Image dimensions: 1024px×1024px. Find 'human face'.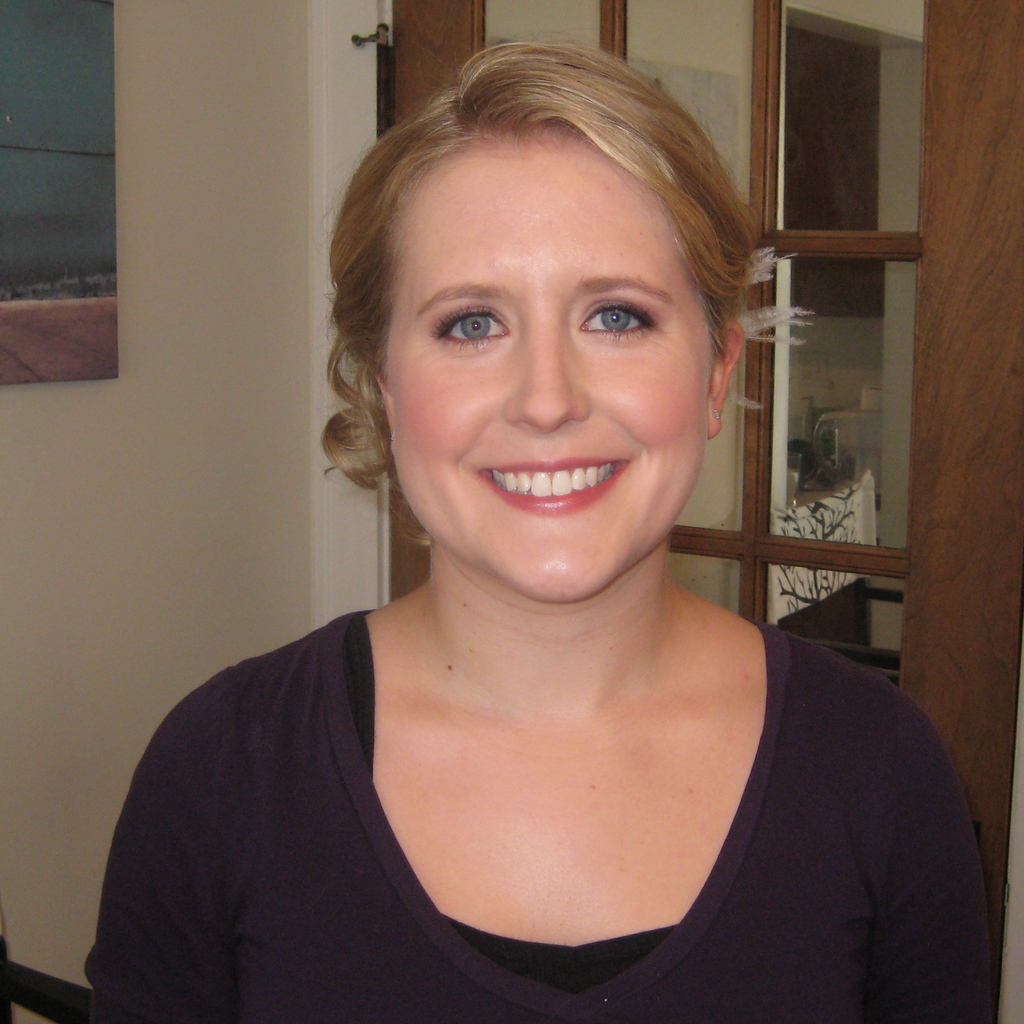
{"x1": 390, "y1": 147, "x2": 721, "y2": 588}.
